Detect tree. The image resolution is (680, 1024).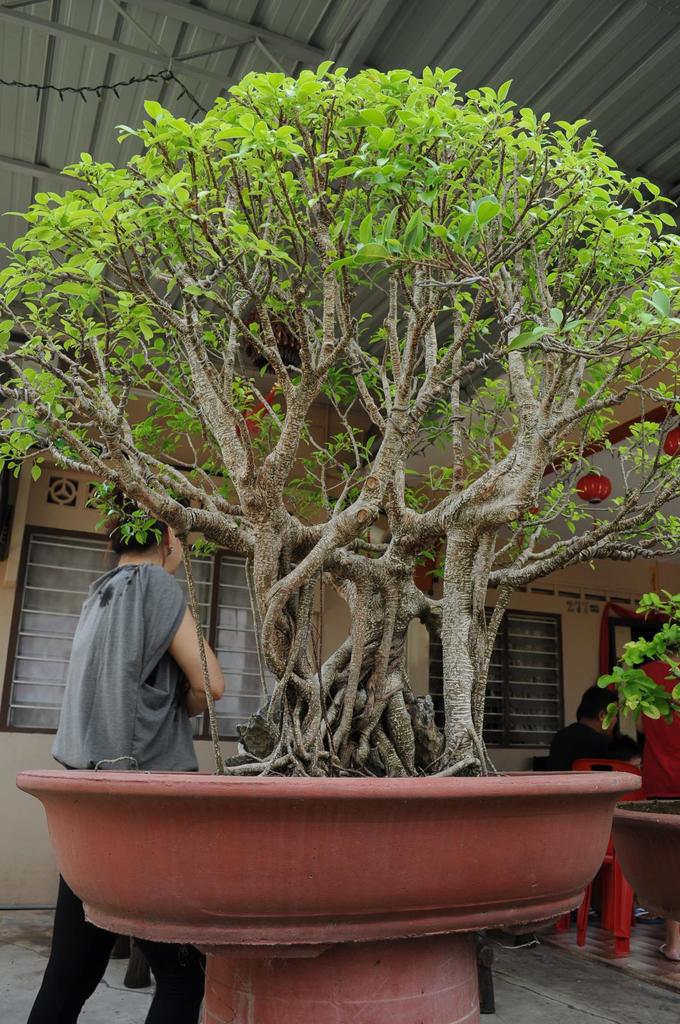
Rect(0, 61, 679, 773).
